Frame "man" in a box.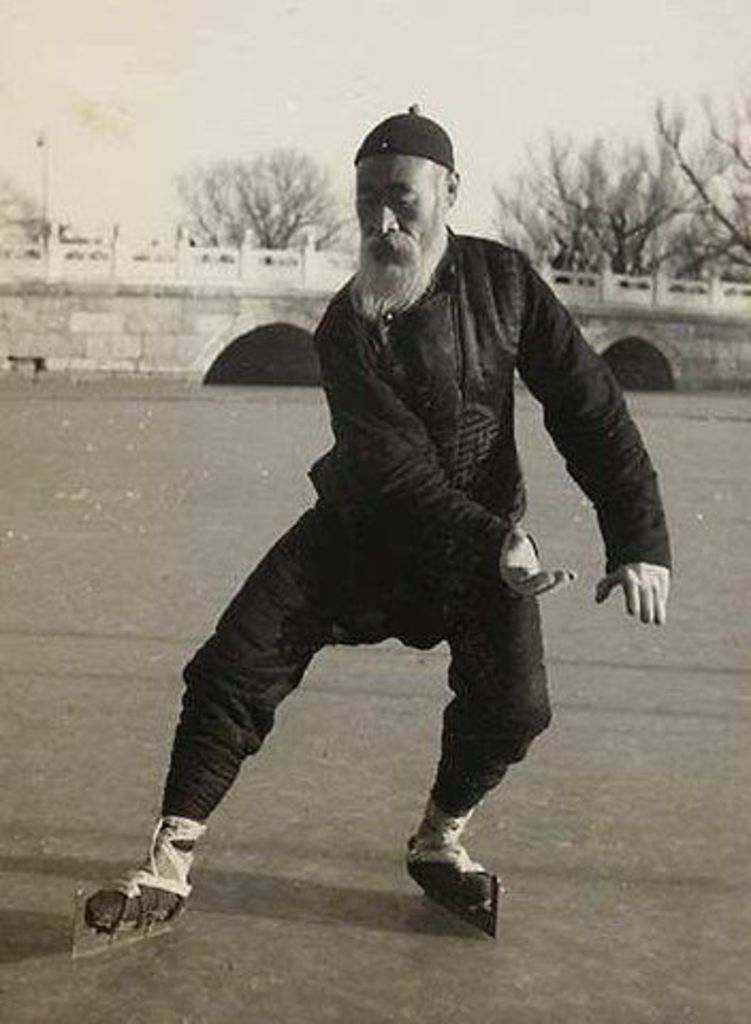
{"x1": 81, "y1": 102, "x2": 674, "y2": 932}.
